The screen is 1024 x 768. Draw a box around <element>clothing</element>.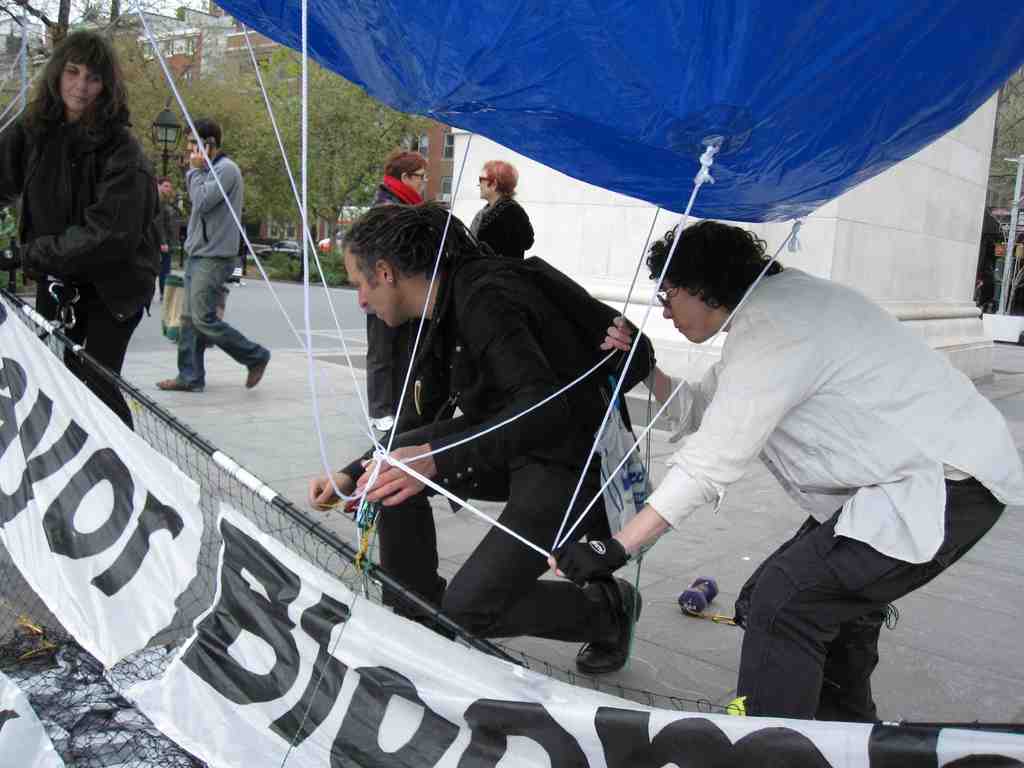
bbox(310, 195, 643, 659).
